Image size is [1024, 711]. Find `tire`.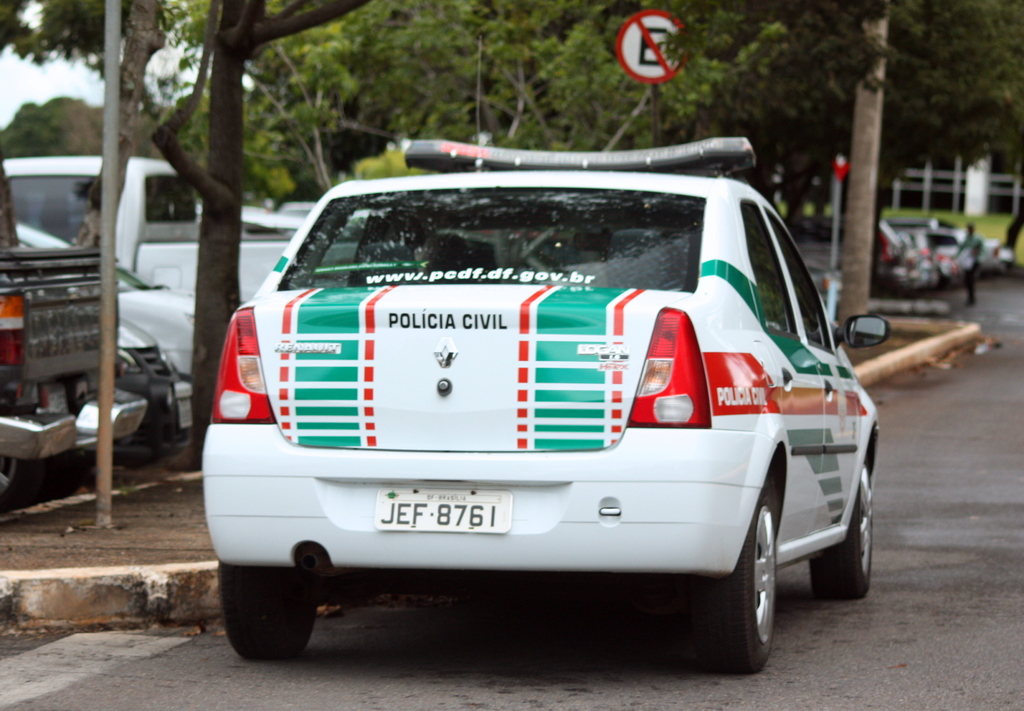
bbox=[697, 479, 774, 672].
